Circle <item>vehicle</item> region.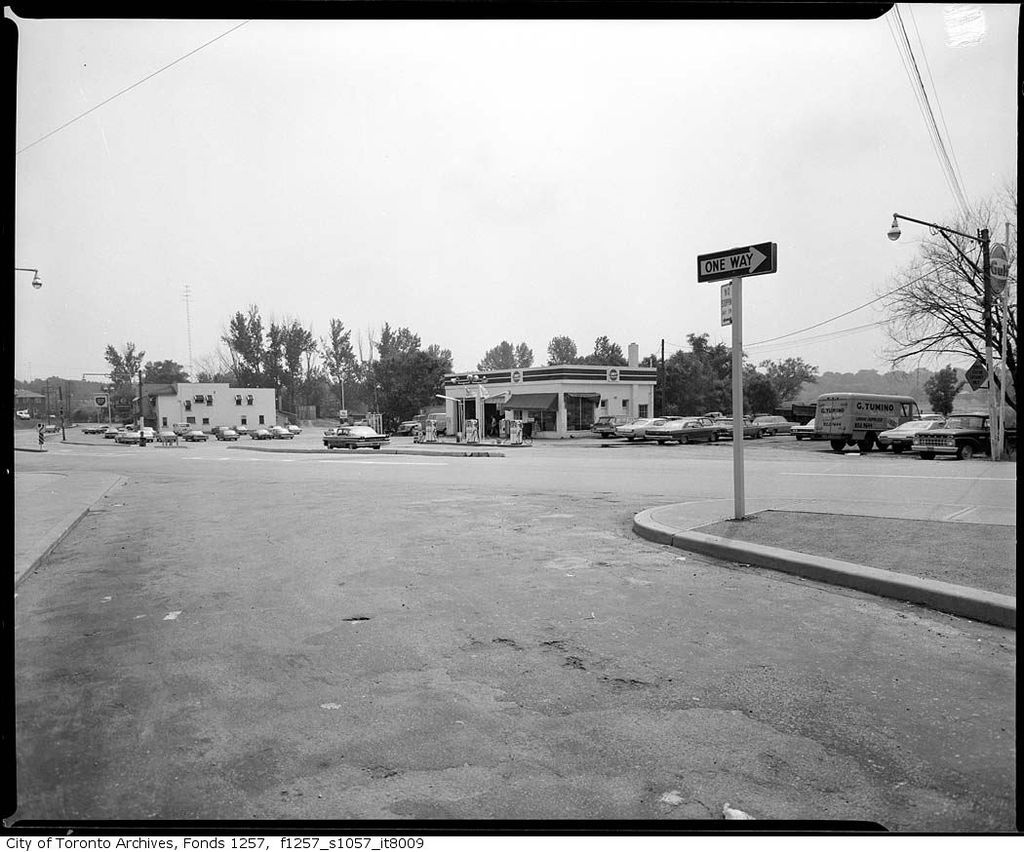
Region: x1=157, y1=424, x2=177, y2=444.
